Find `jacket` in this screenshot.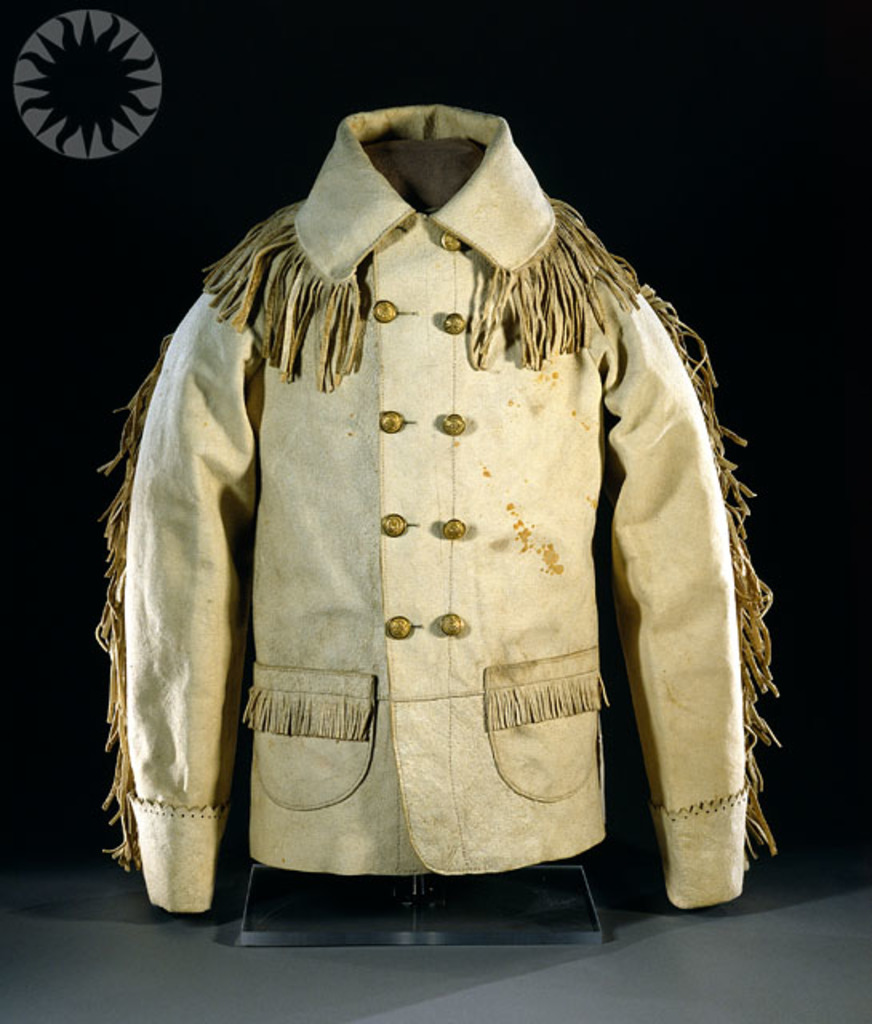
The bounding box for `jacket` is [99,104,787,915].
